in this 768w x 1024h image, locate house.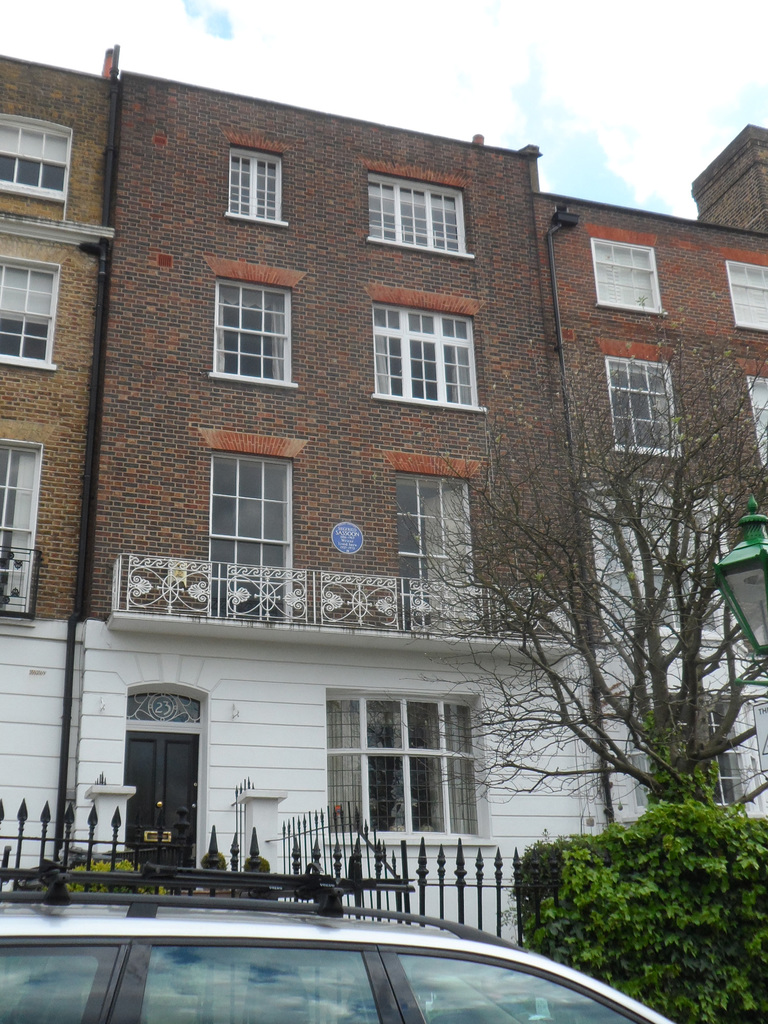
Bounding box: (x1=0, y1=46, x2=126, y2=872).
